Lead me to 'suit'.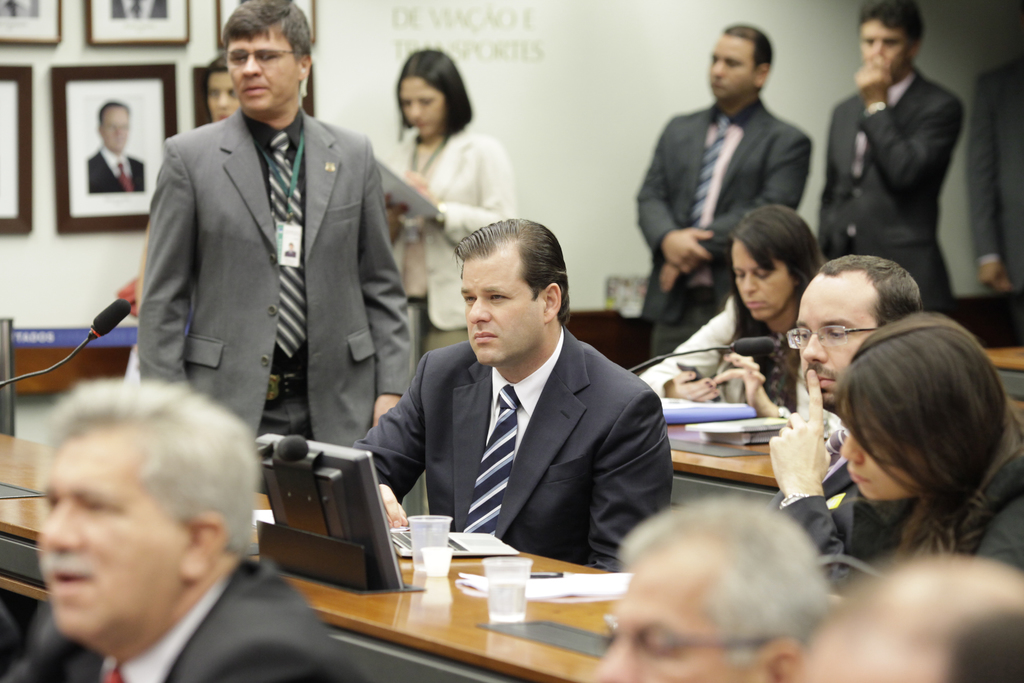
Lead to 635/94/813/357.
